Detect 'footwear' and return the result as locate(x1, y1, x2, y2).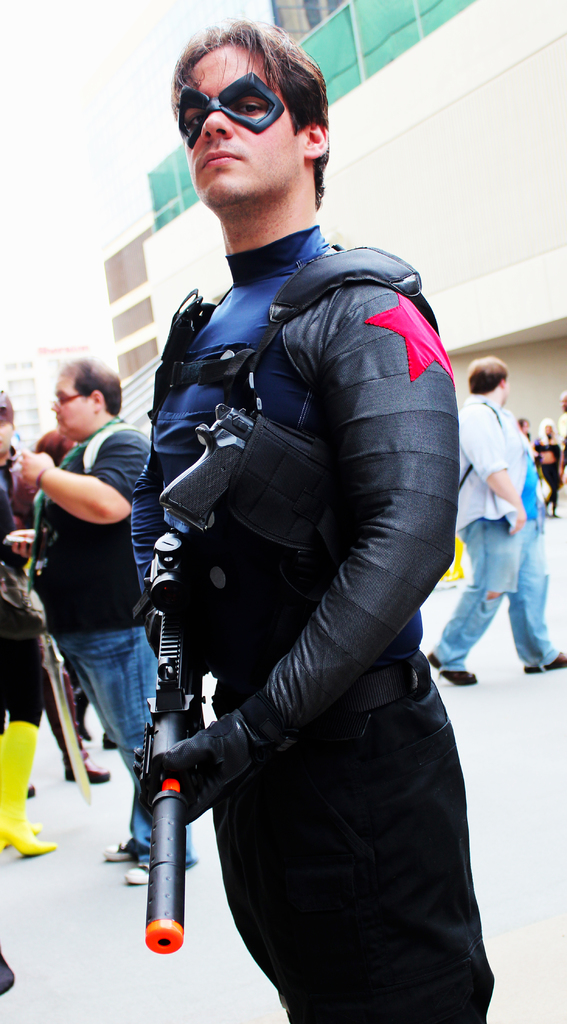
locate(429, 653, 477, 684).
